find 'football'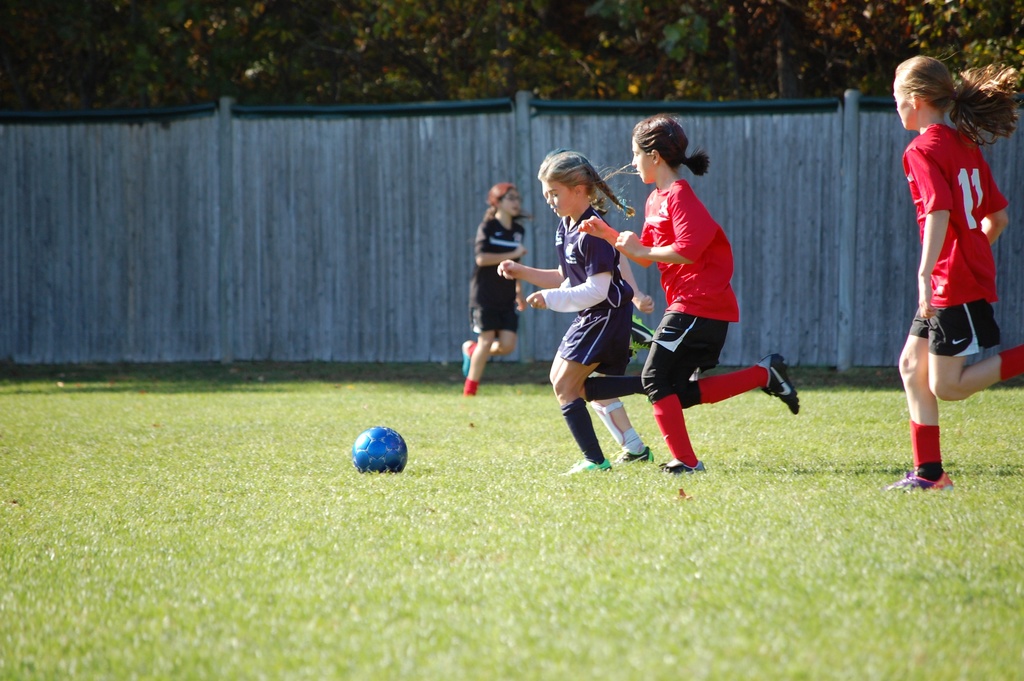
bbox=(352, 422, 411, 470)
